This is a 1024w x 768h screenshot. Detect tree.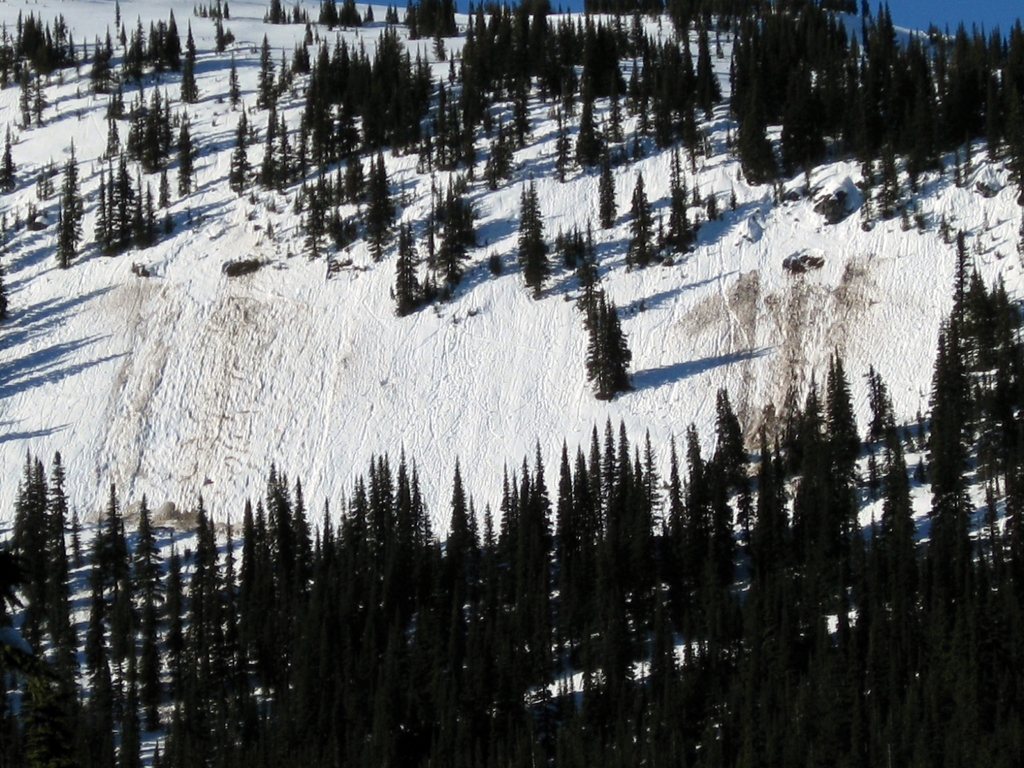
[49,139,83,276].
